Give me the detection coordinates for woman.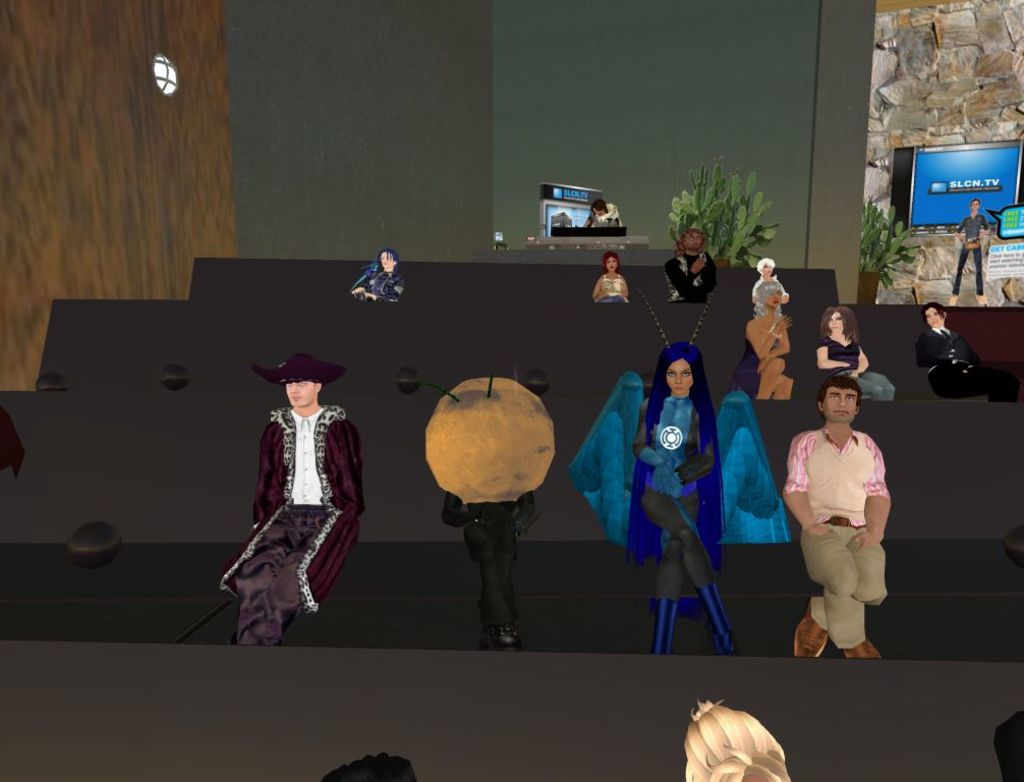
bbox(746, 281, 801, 425).
